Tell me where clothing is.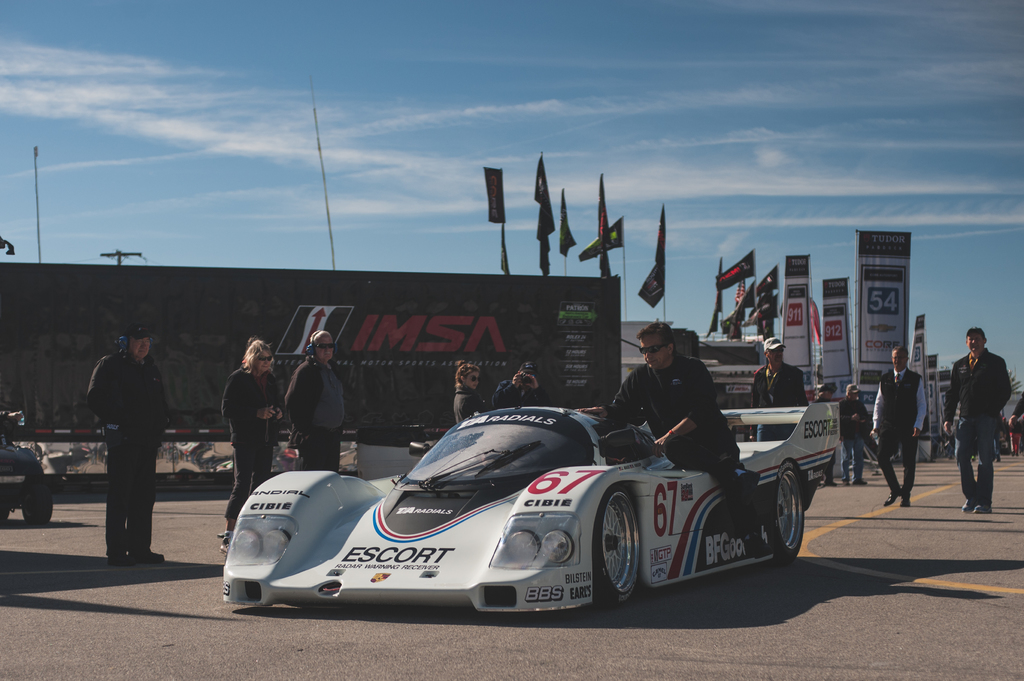
clothing is at x1=746 y1=363 x2=800 y2=442.
